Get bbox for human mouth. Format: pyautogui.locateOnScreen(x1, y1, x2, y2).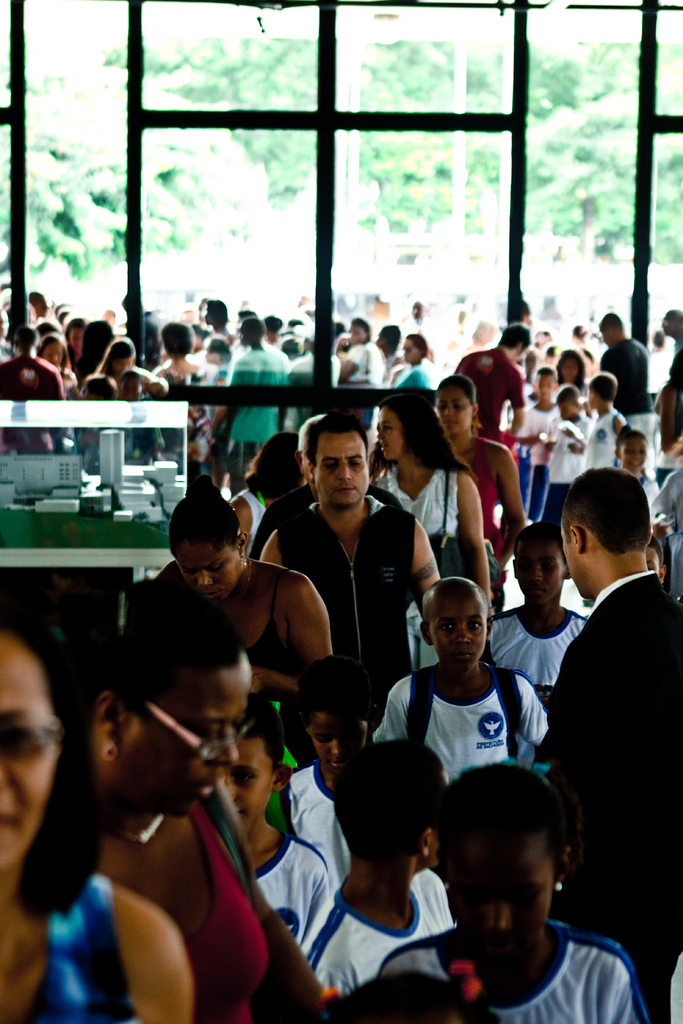
pyautogui.locateOnScreen(338, 485, 357, 495).
